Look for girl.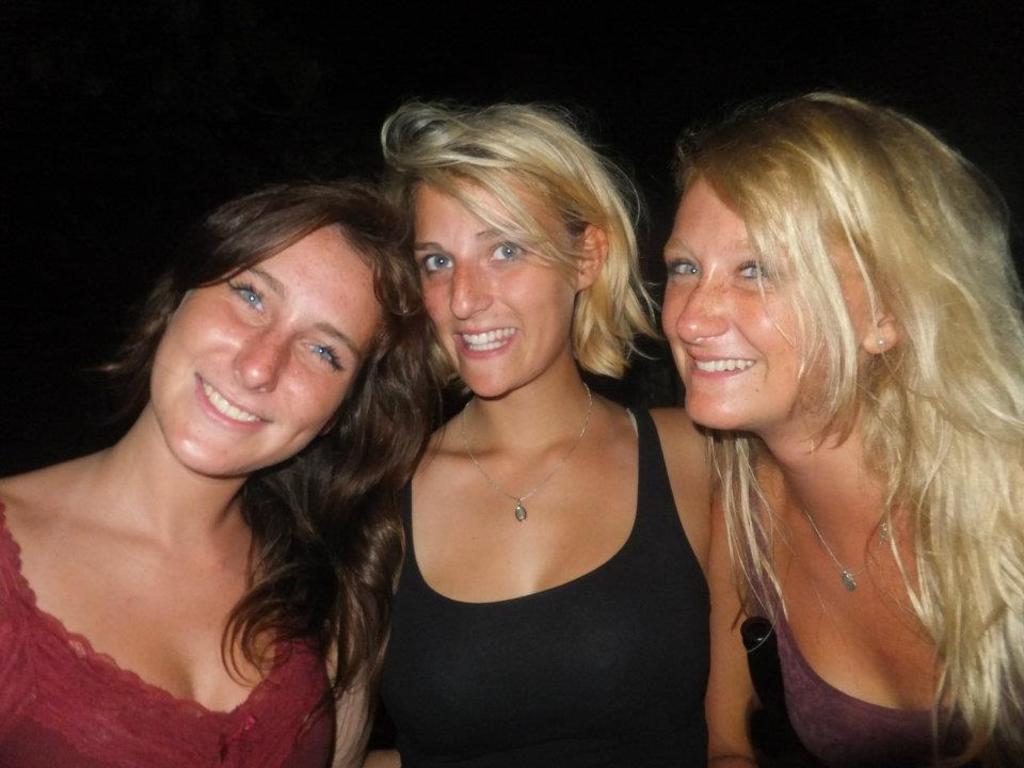
Found: 327 101 719 767.
